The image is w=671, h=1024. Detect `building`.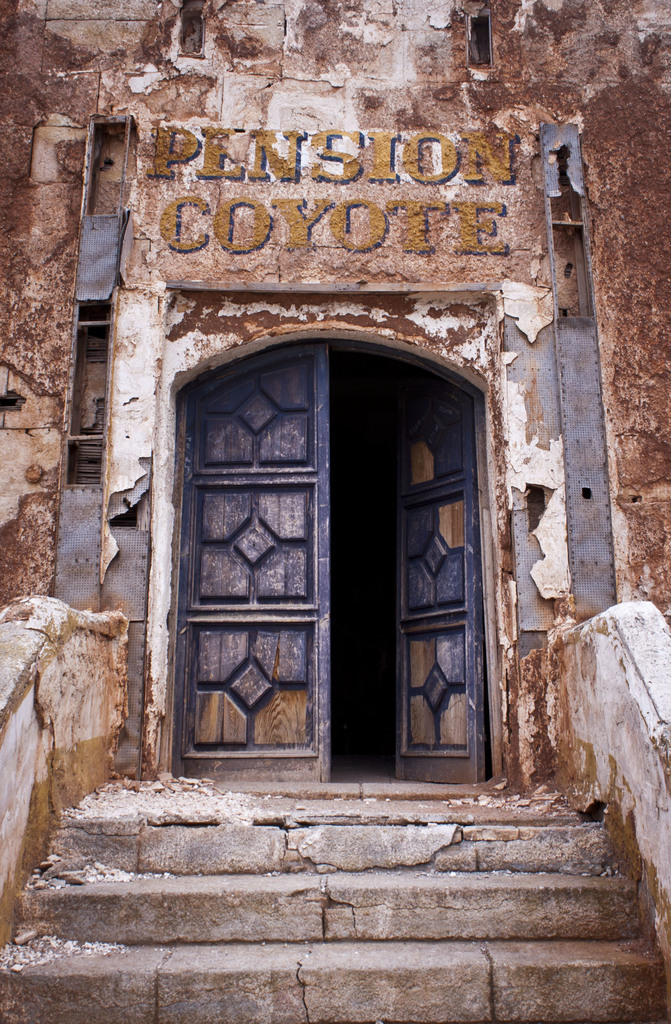
Detection: 0, 0, 670, 1019.
